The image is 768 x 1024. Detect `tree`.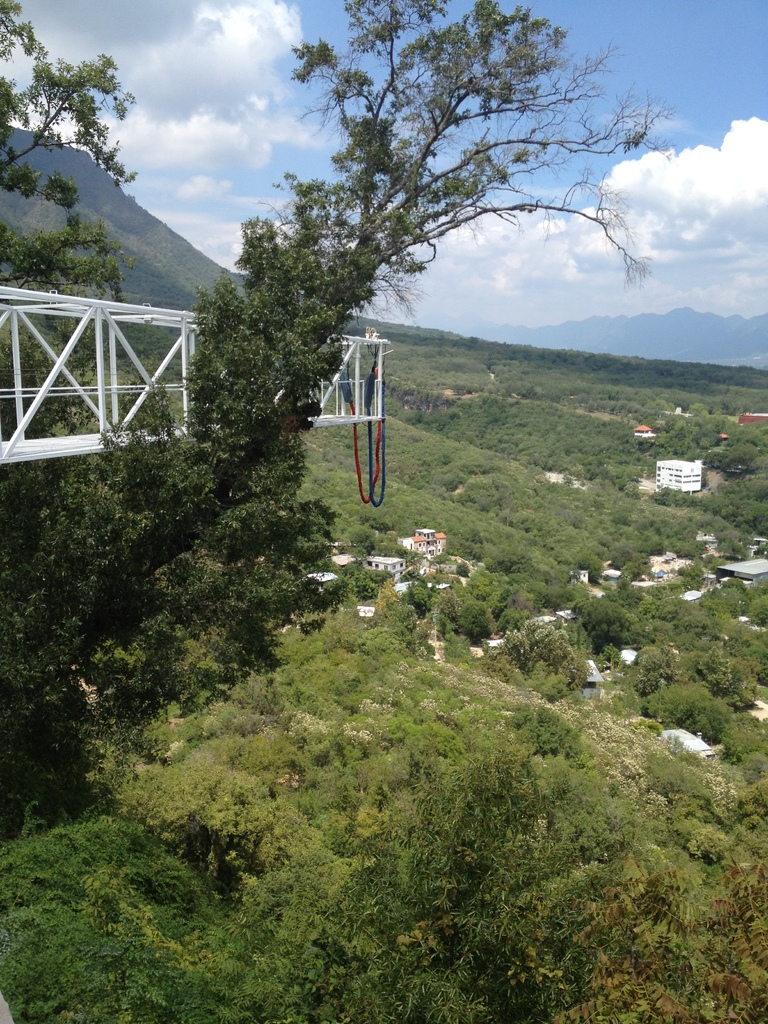
Detection: region(0, 0, 689, 837).
